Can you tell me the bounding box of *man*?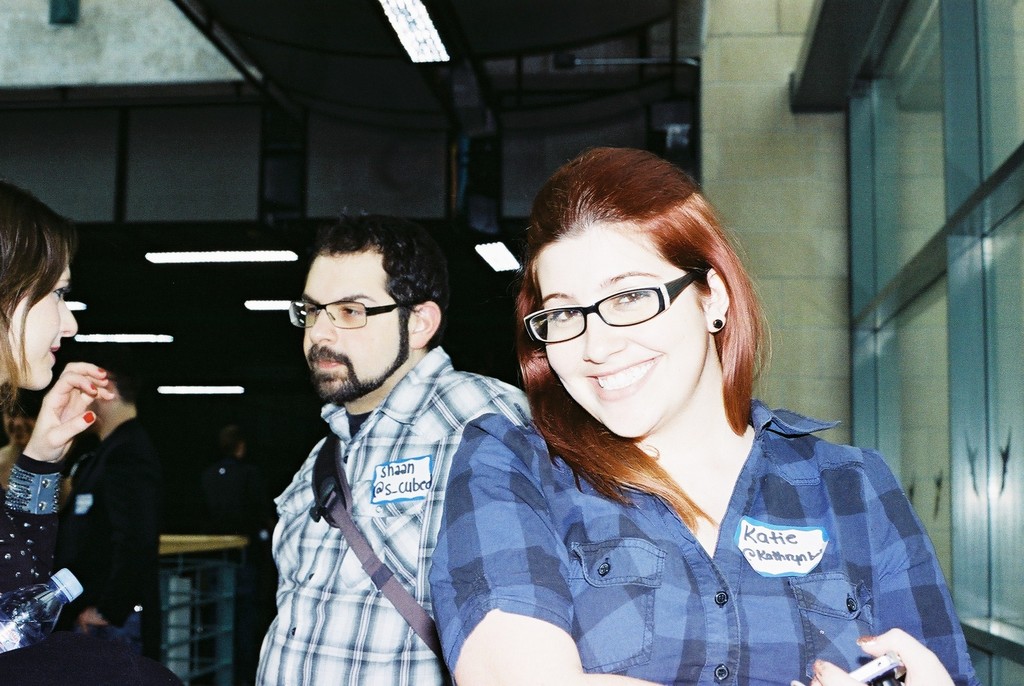
(218, 207, 566, 685).
